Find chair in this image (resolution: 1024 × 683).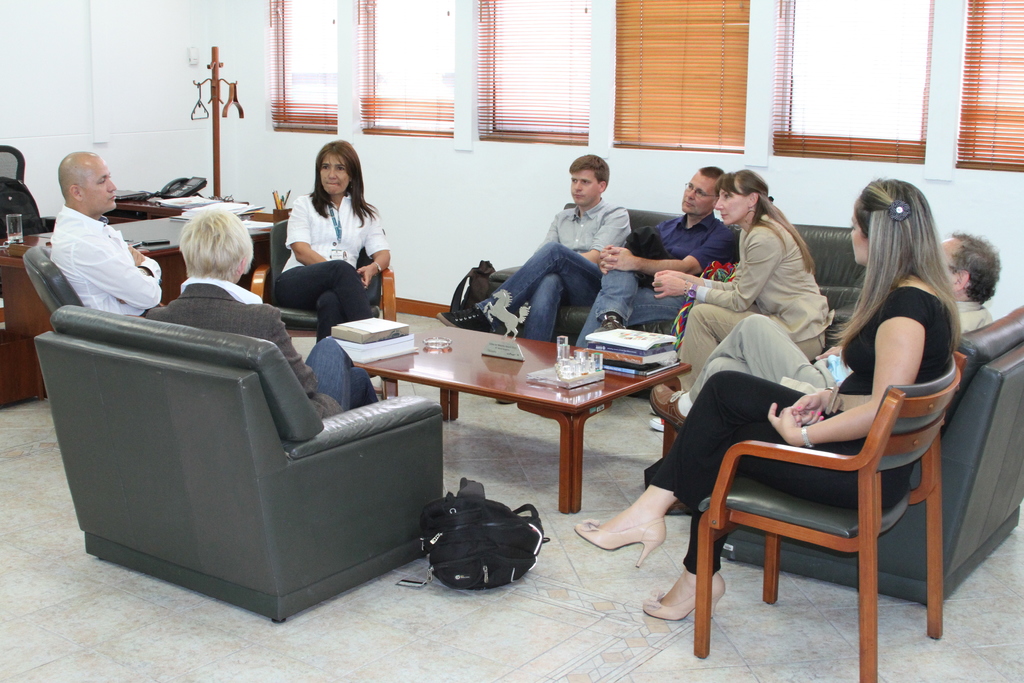
left=250, top=220, right=400, bottom=403.
